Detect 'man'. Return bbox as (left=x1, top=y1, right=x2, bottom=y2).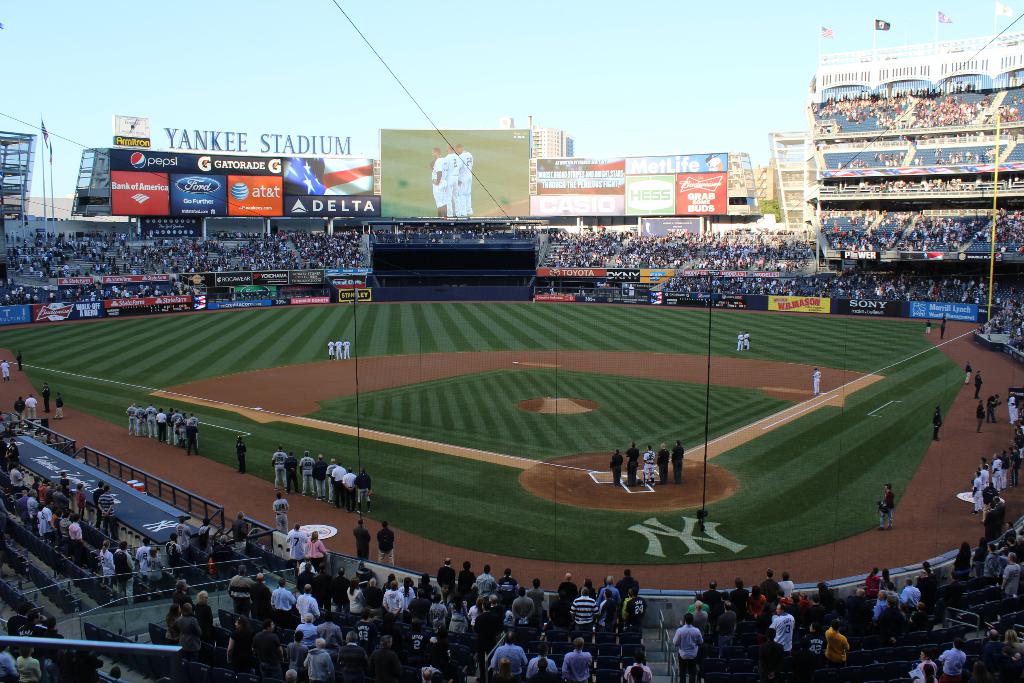
(left=295, top=607, right=316, bottom=637).
